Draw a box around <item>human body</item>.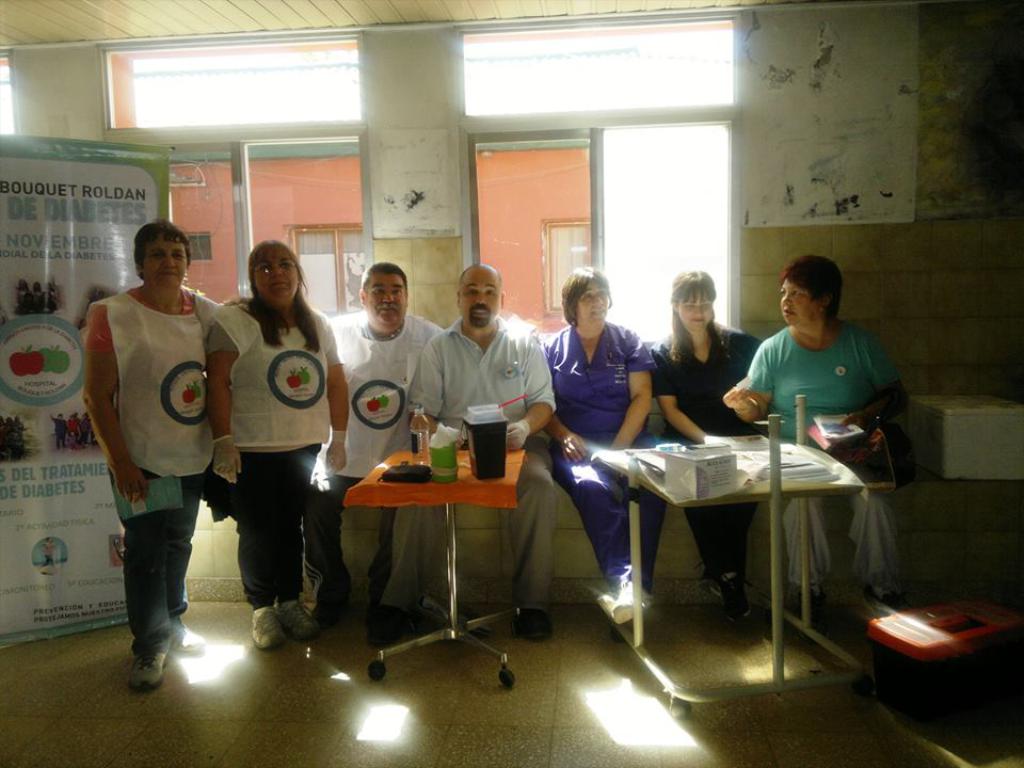
(x1=336, y1=302, x2=442, y2=623).
